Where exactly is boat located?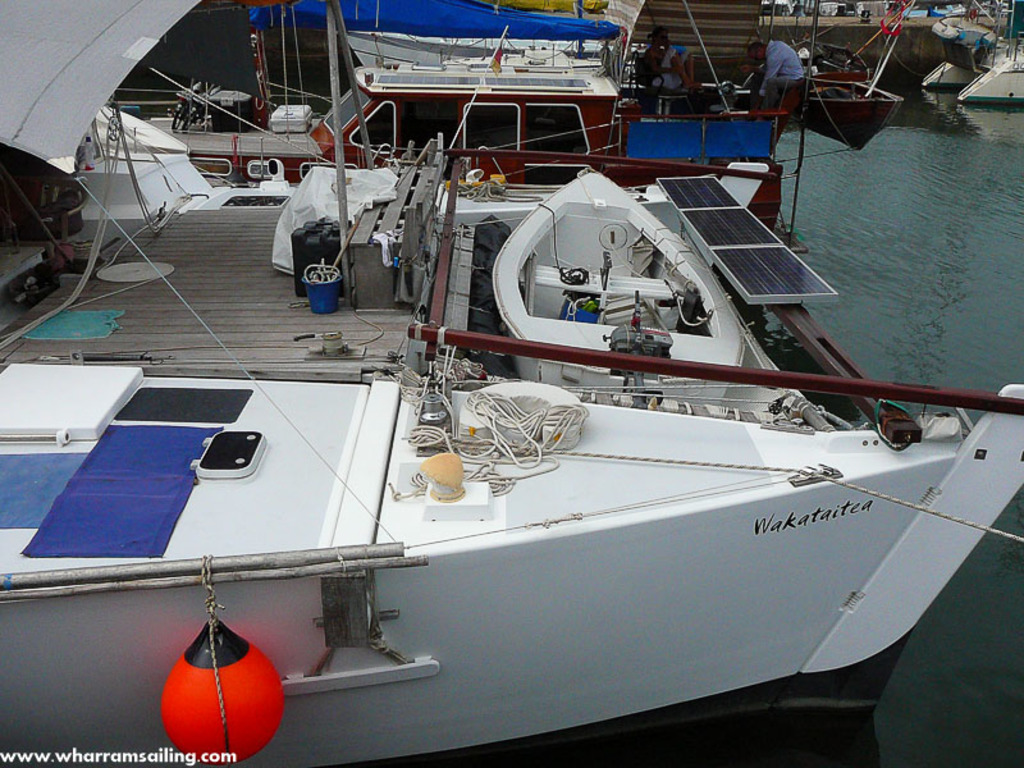
Its bounding box is 0,321,1023,767.
